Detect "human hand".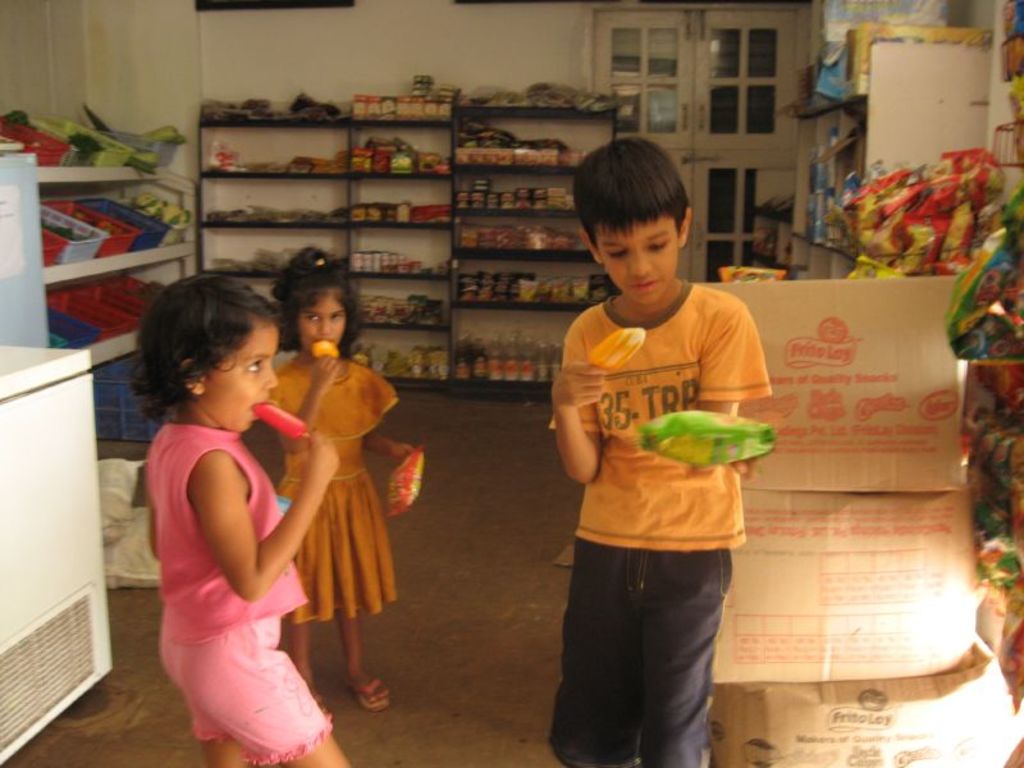
Detected at rect(731, 452, 762, 481).
